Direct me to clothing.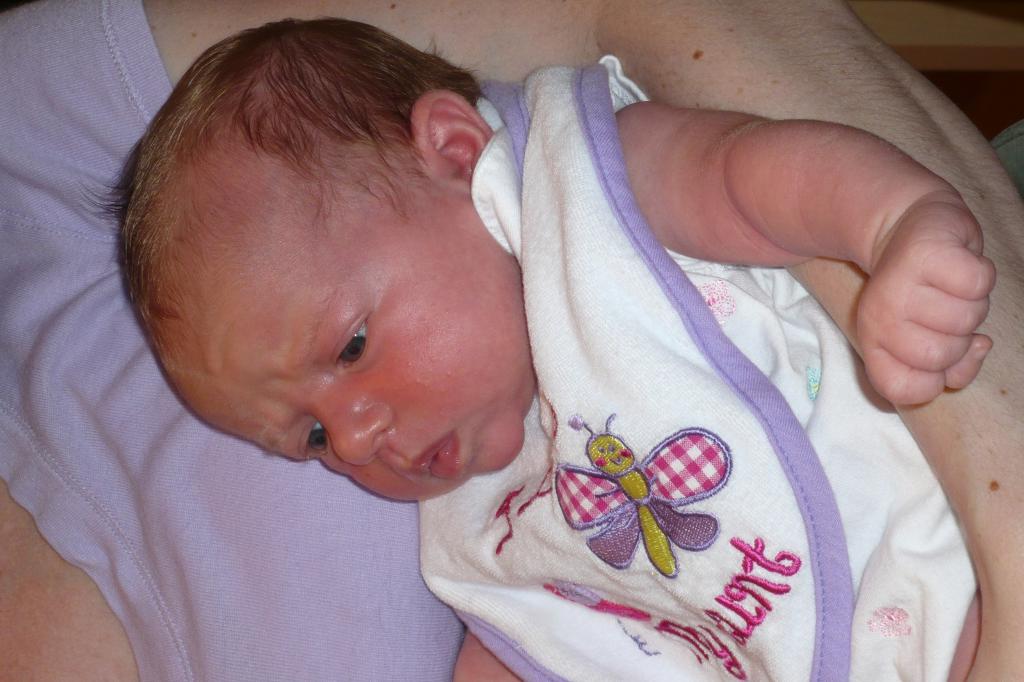
Direction: 405/50/979/681.
